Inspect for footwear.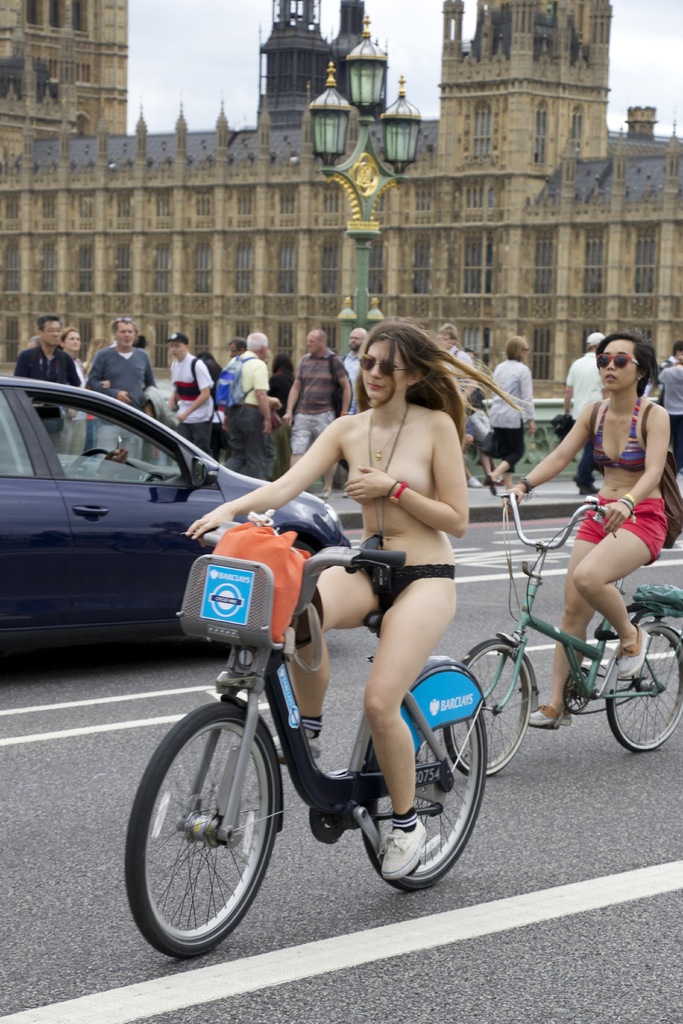
Inspection: select_region(607, 622, 654, 676).
